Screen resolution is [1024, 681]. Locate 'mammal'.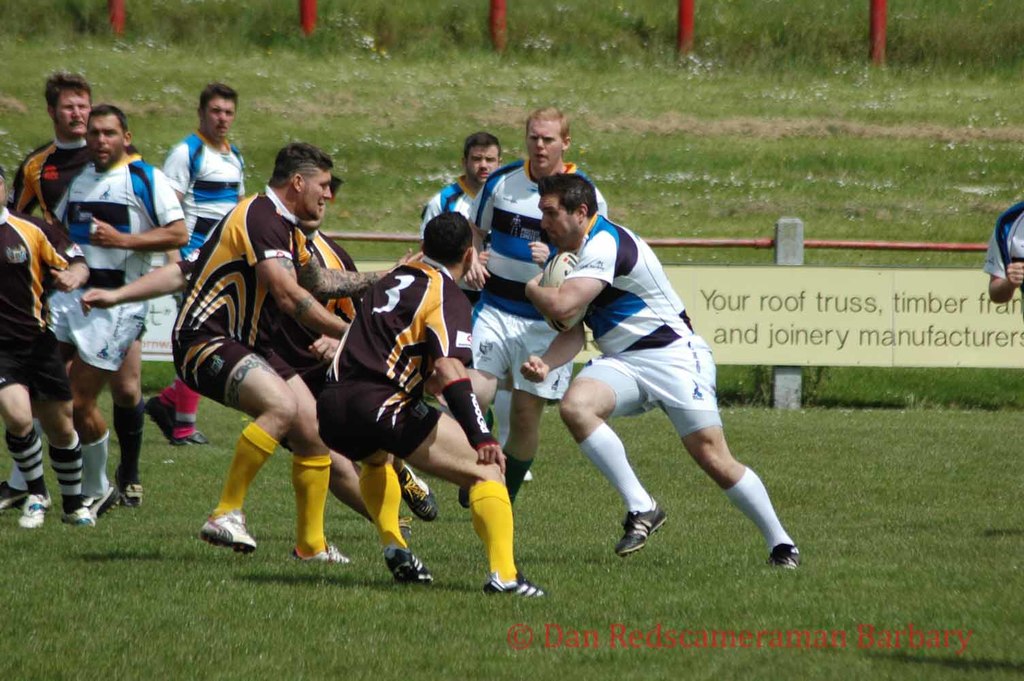
detection(168, 136, 425, 566).
